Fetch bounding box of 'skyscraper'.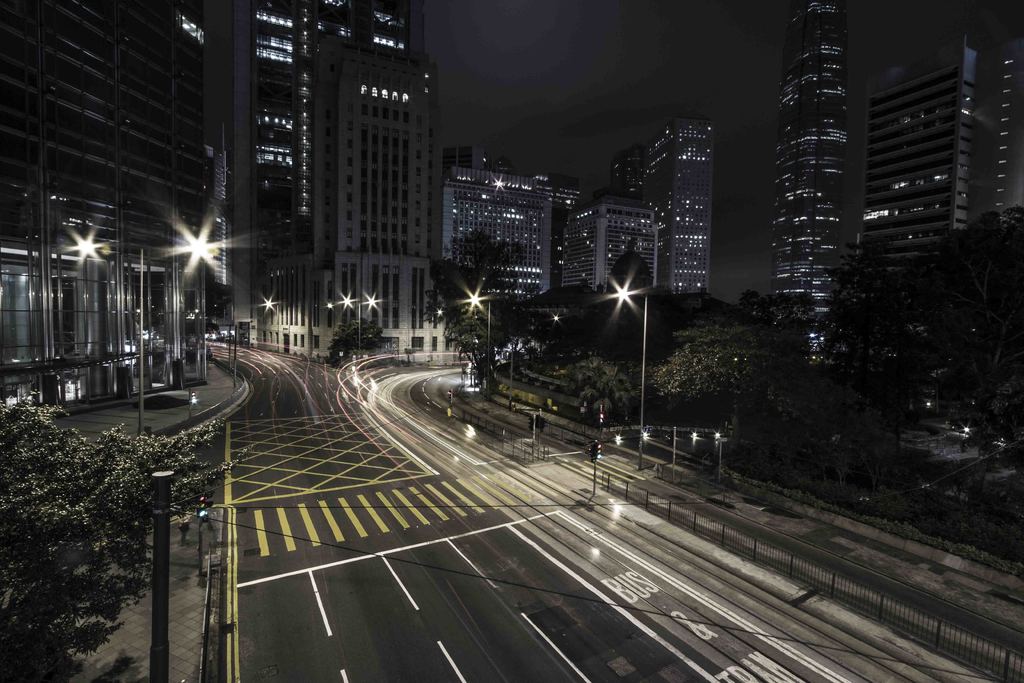
Bbox: Rect(772, 0, 845, 366).
